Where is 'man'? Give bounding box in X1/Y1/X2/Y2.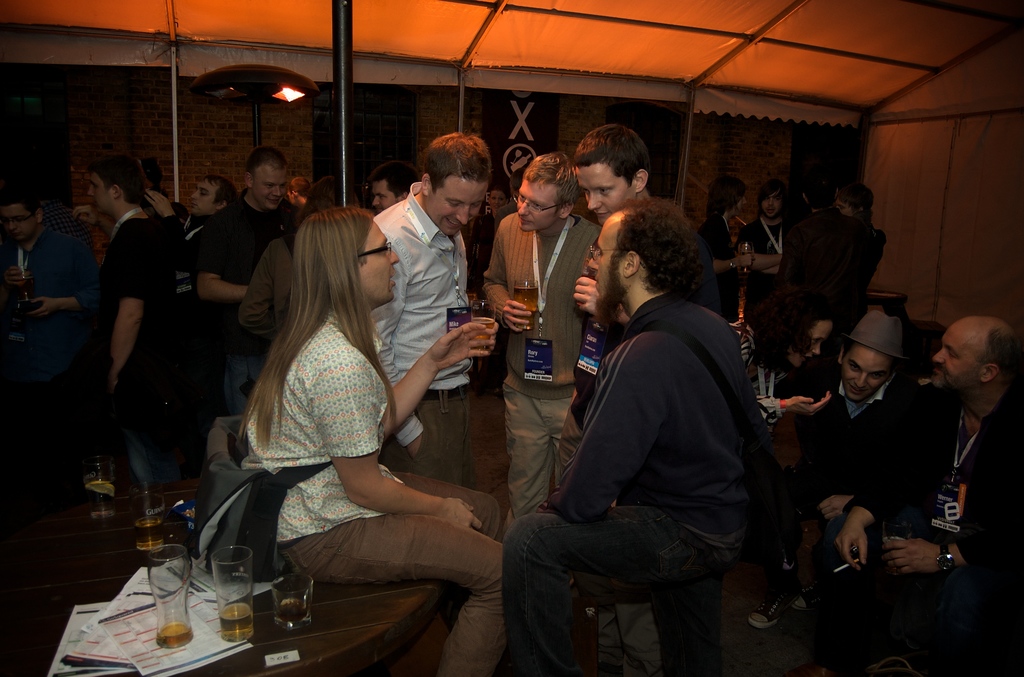
479/149/601/507.
